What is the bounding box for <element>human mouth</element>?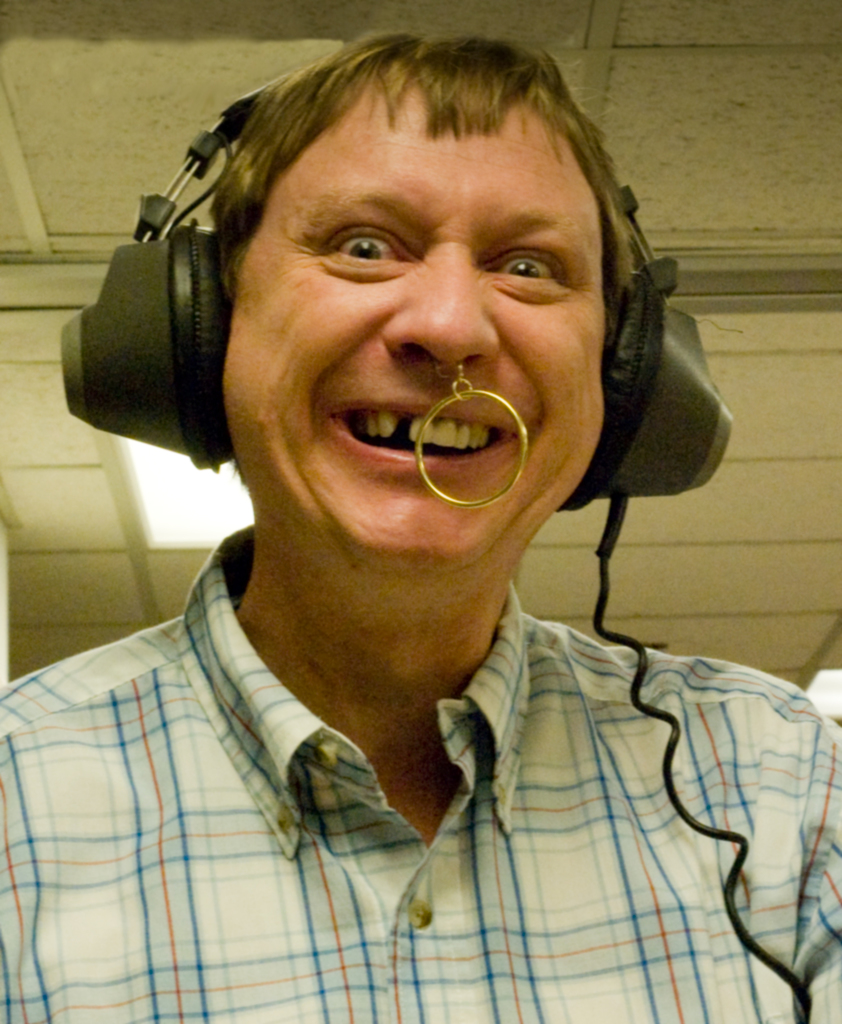
<region>309, 377, 536, 492</region>.
